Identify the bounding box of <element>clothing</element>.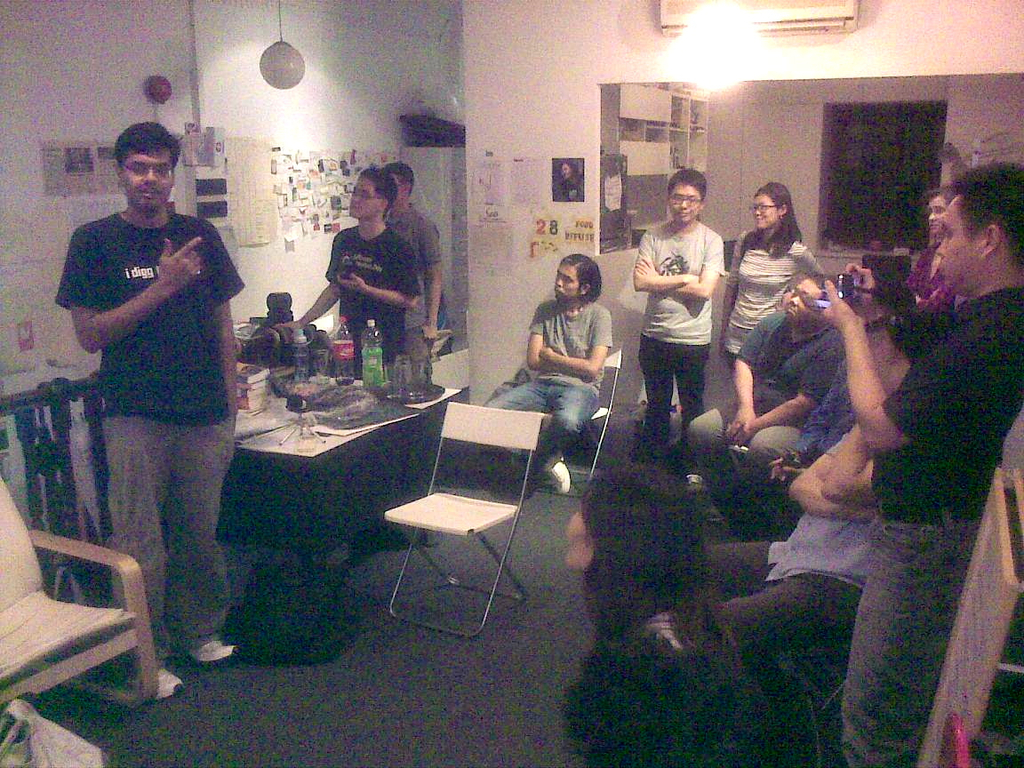
(x1=635, y1=220, x2=725, y2=451).
